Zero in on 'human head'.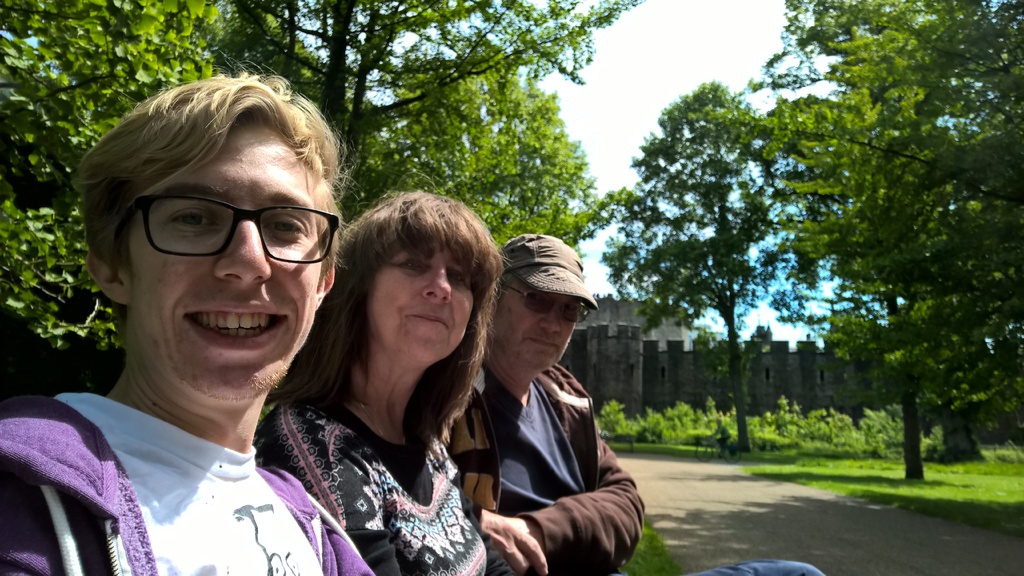
Zeroed in: 333 193 477 371.
